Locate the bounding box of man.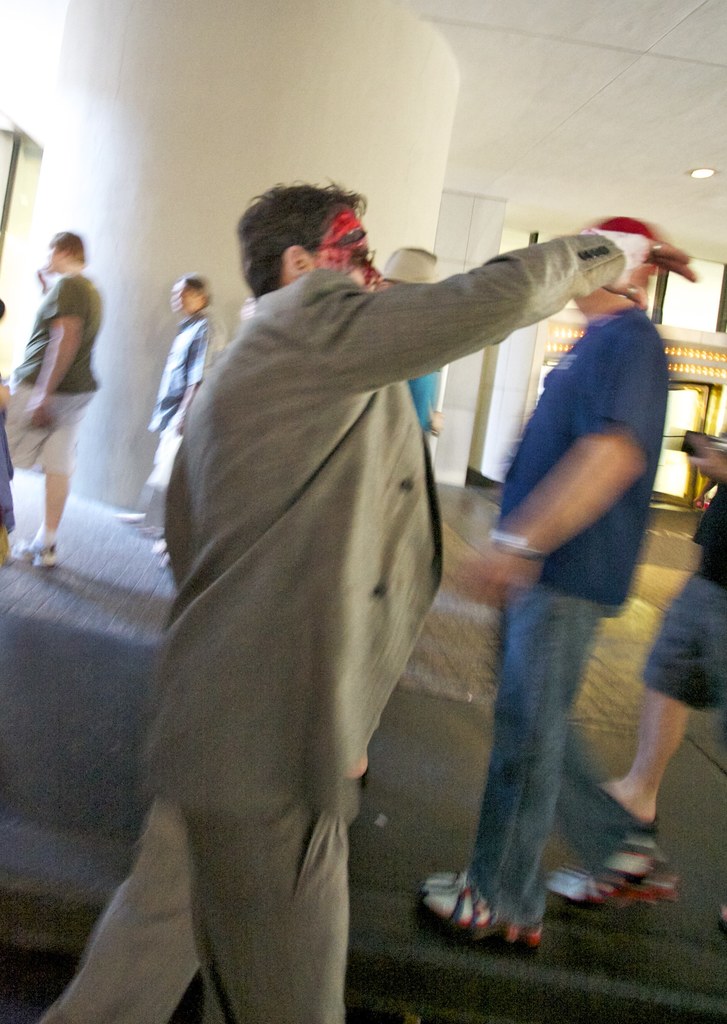
Bounding box: [x1=23, y1=176, x2=701, y2=1023].
